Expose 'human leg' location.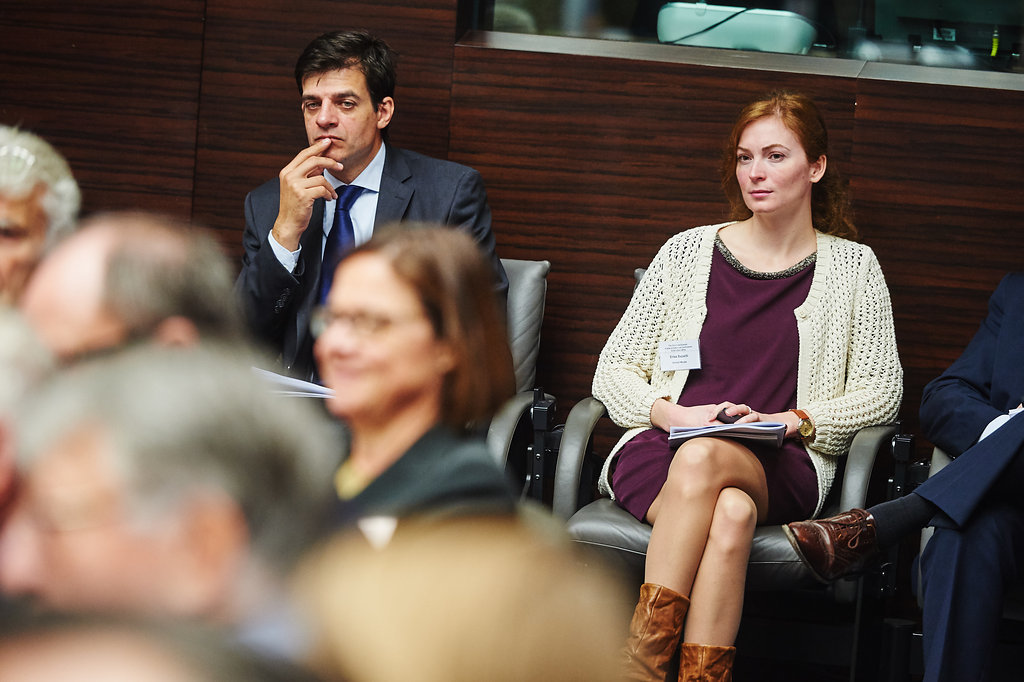
Exposed at bbox(781, 402, 1023, 577).
